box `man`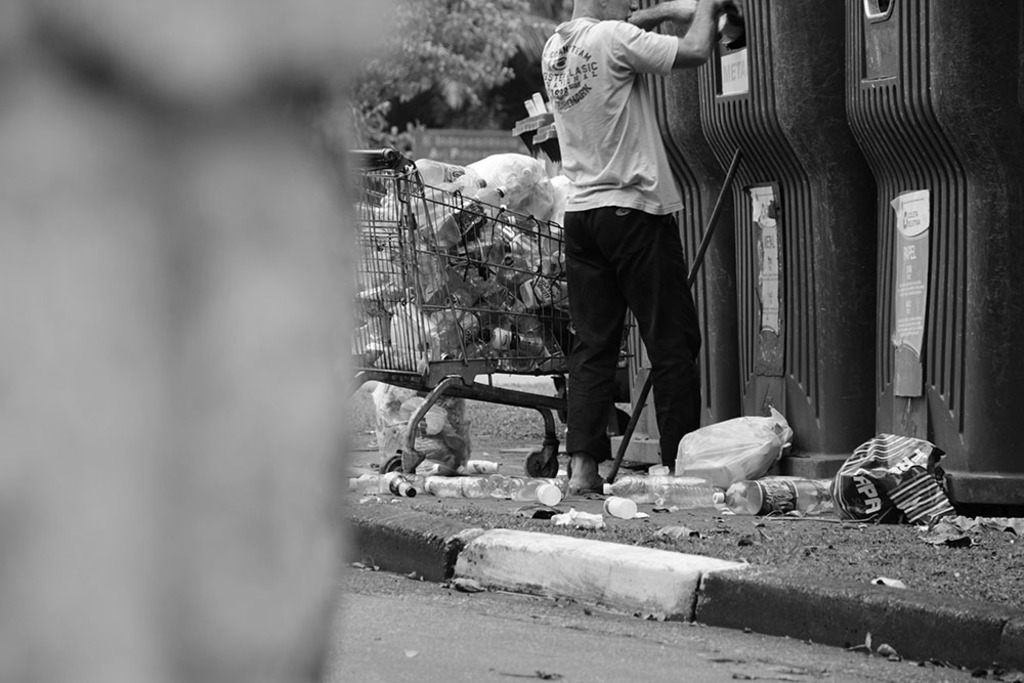
522, 0, 723, 500
